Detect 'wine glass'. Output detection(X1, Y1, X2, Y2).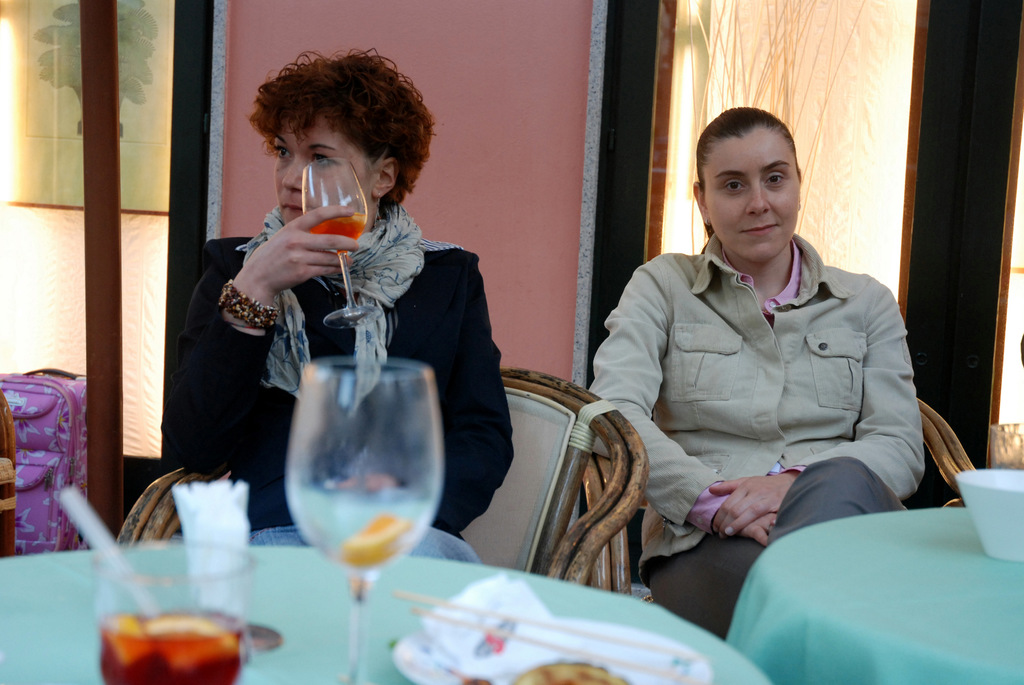
detection(283, 358, 442, 684).
